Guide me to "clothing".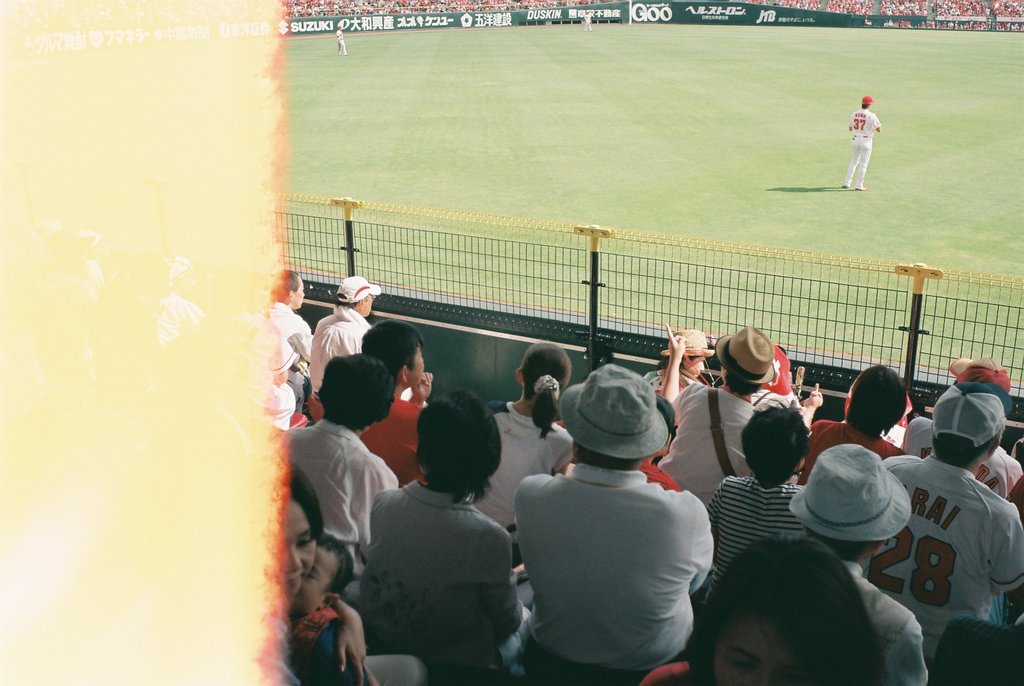
Guidance: l=333, t=28, r=347, b=54.
